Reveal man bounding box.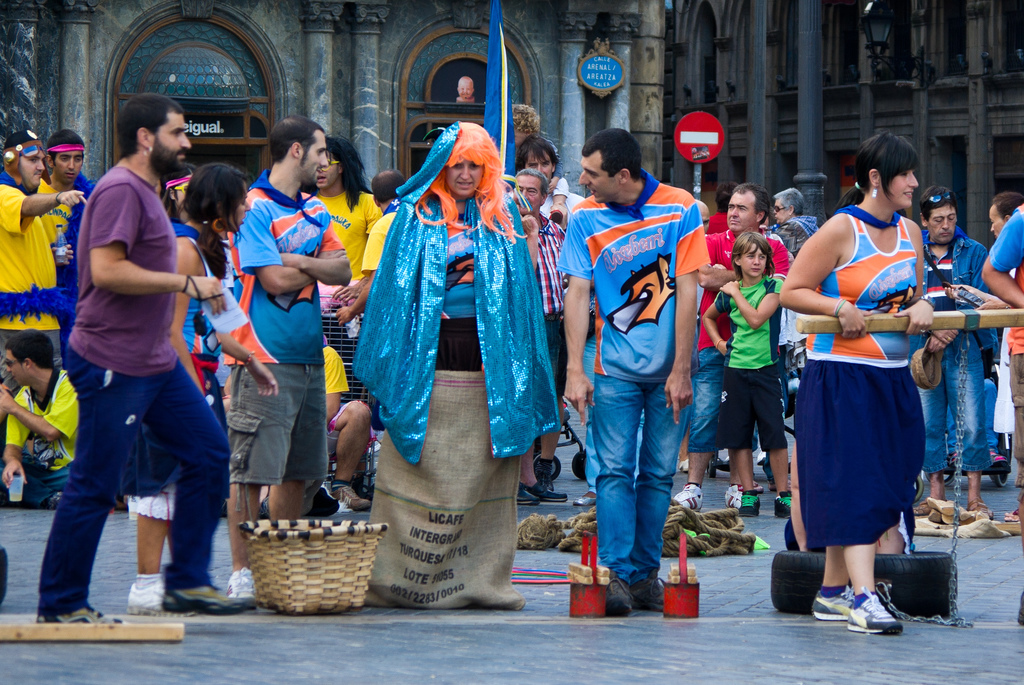
Revealed: 907/185/998/520.
